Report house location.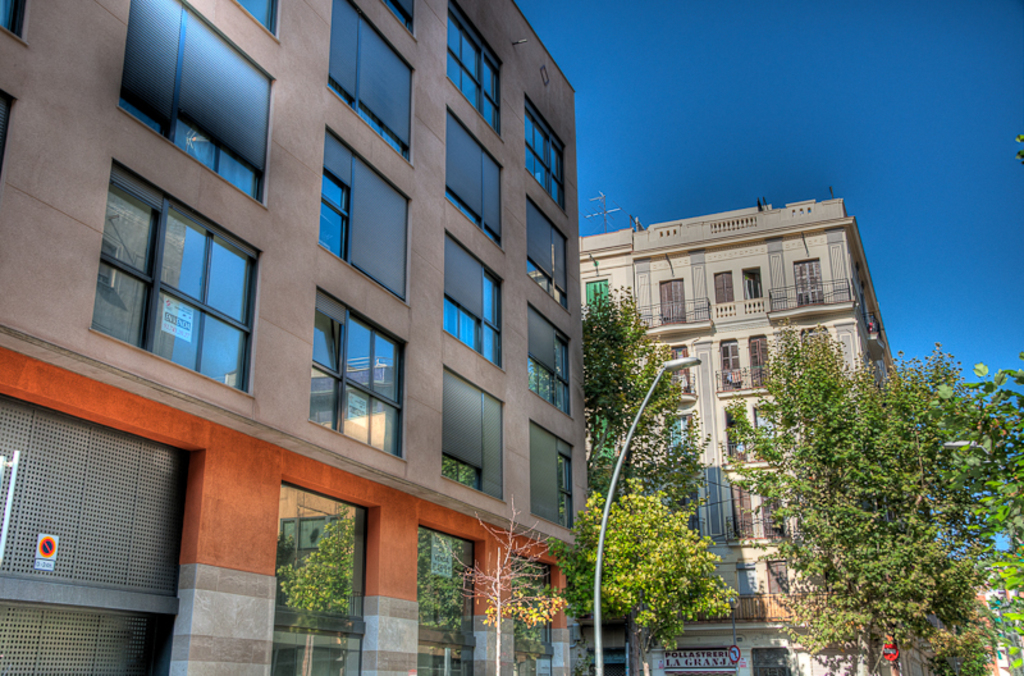
Report: <region>1, 0, 579, 675</region>.
